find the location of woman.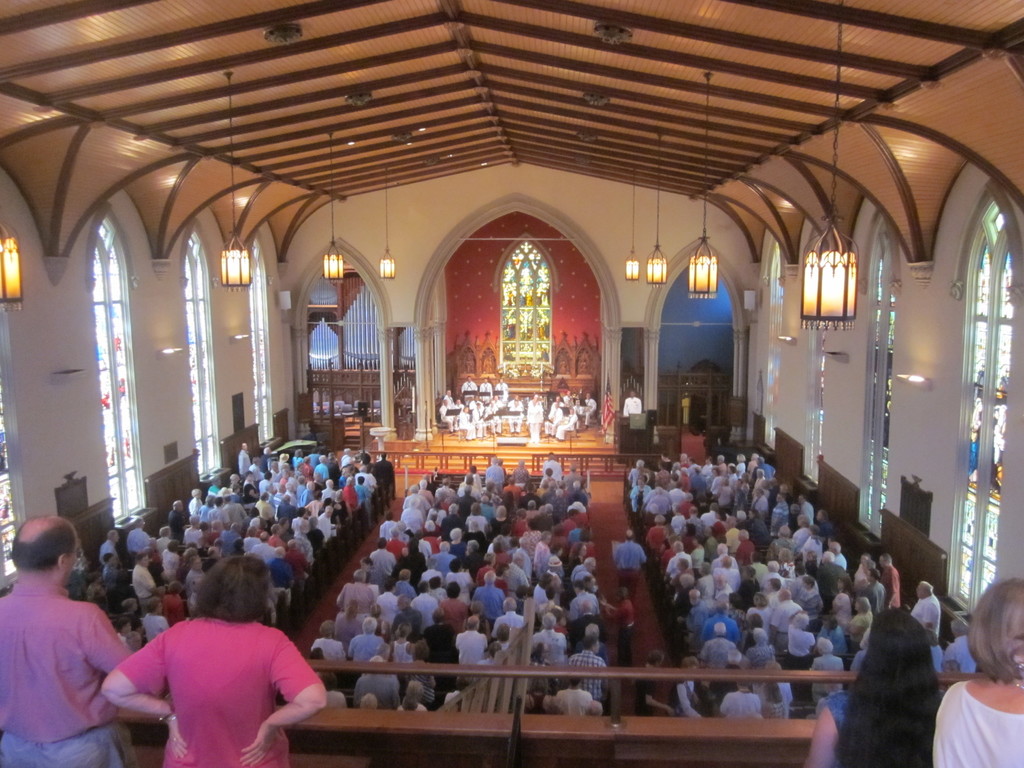
Location: <box>827,603,966,765</box>.
